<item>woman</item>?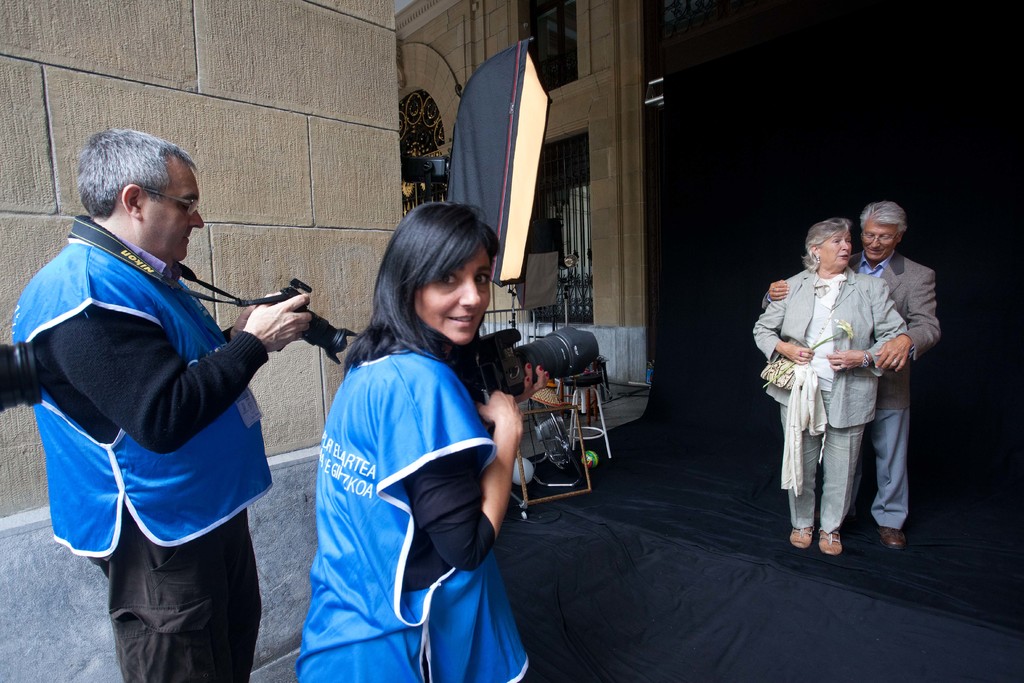
[285, 199, 522, 681]
